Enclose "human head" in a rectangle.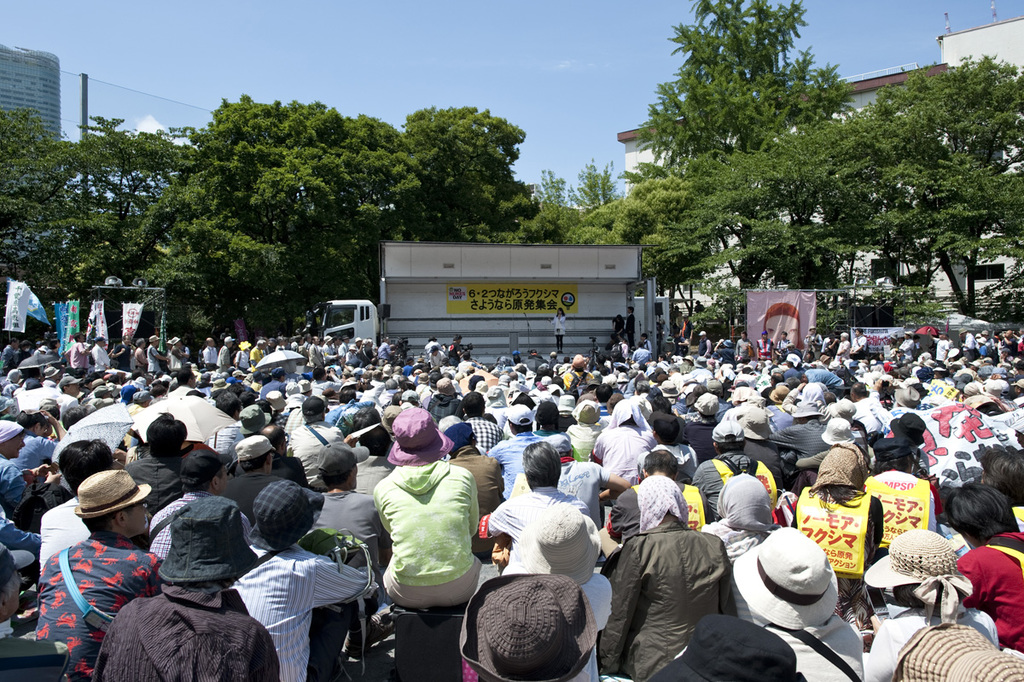
{"left": 357, "top": 423, "right": 391, "bottom": 453}.
